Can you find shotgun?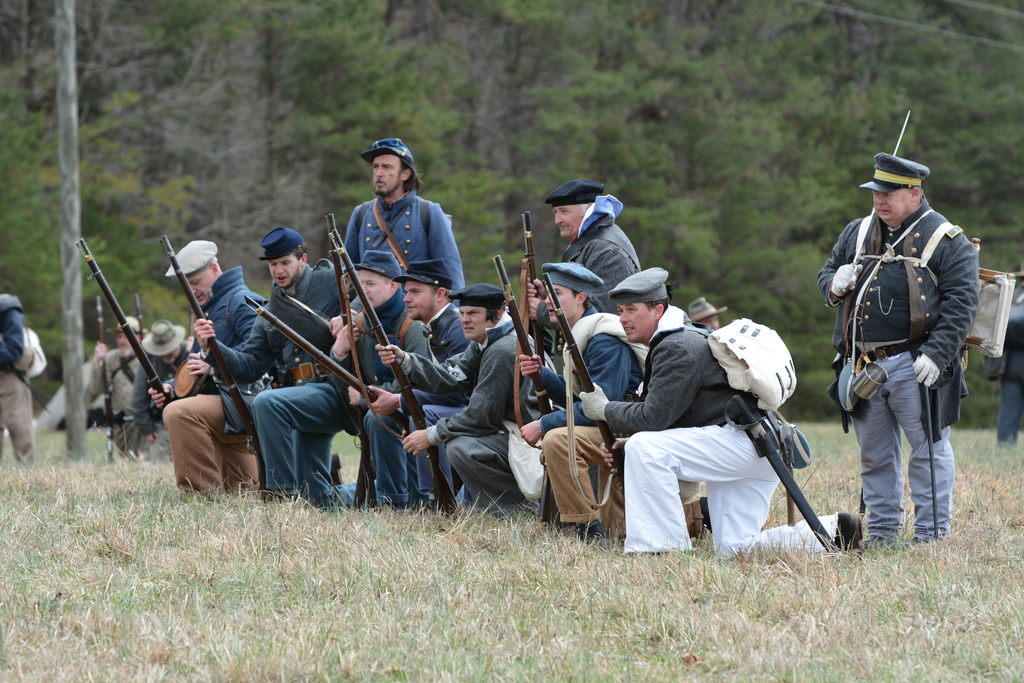
Yes, bounding box: crop(72, 239, 177, 413).
